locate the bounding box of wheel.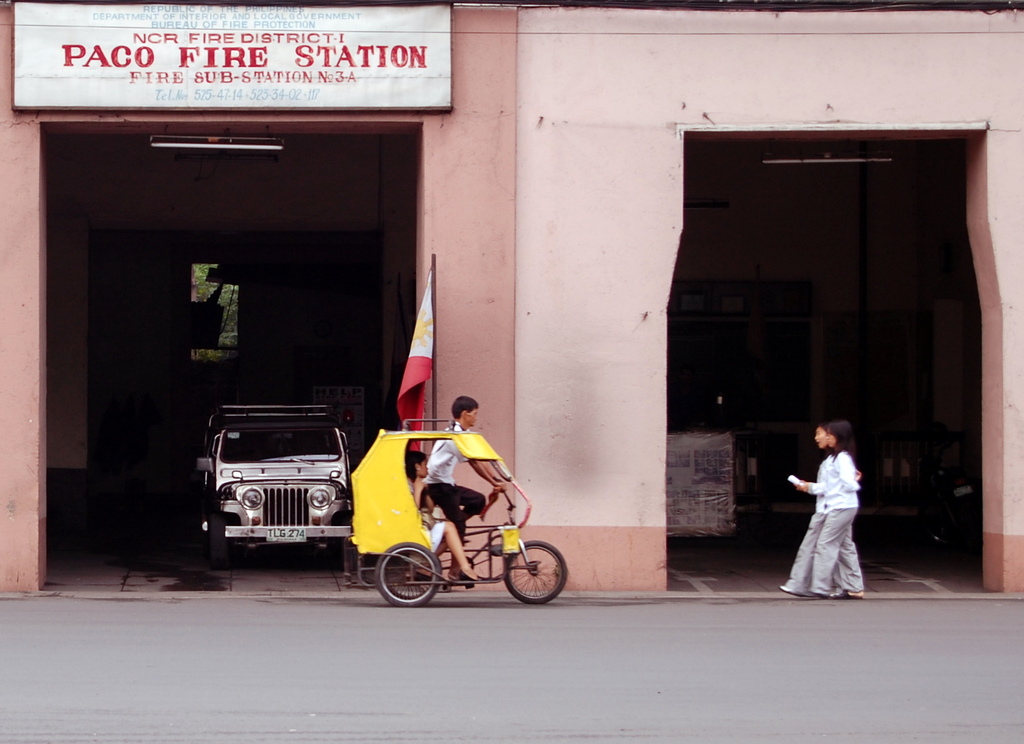
Bounding box: <region>497, 544, 574, 613</region>.
